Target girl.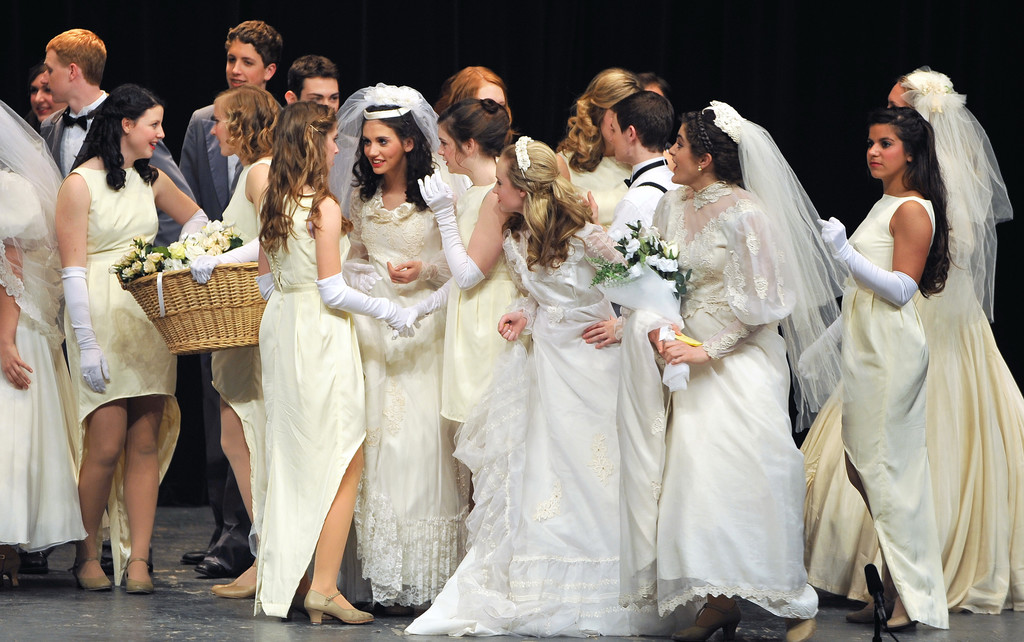
Target region: region(598, 102, 843, 631).
